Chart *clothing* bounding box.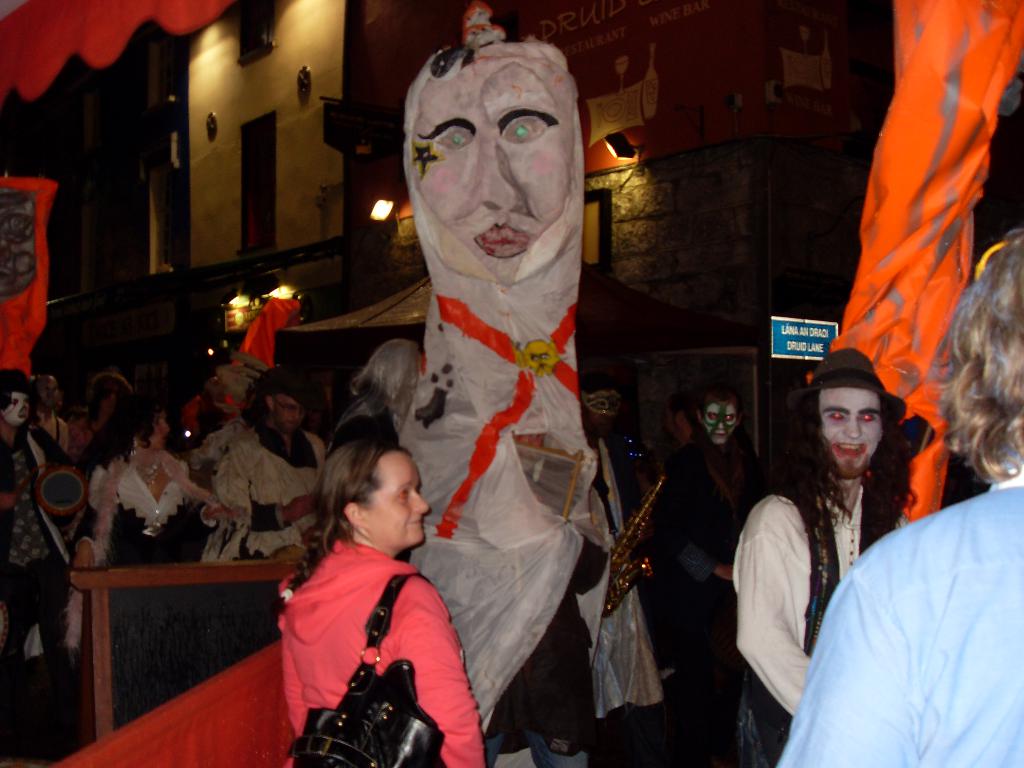
Charted: <region>771, 471, 1023, 767</region>.
